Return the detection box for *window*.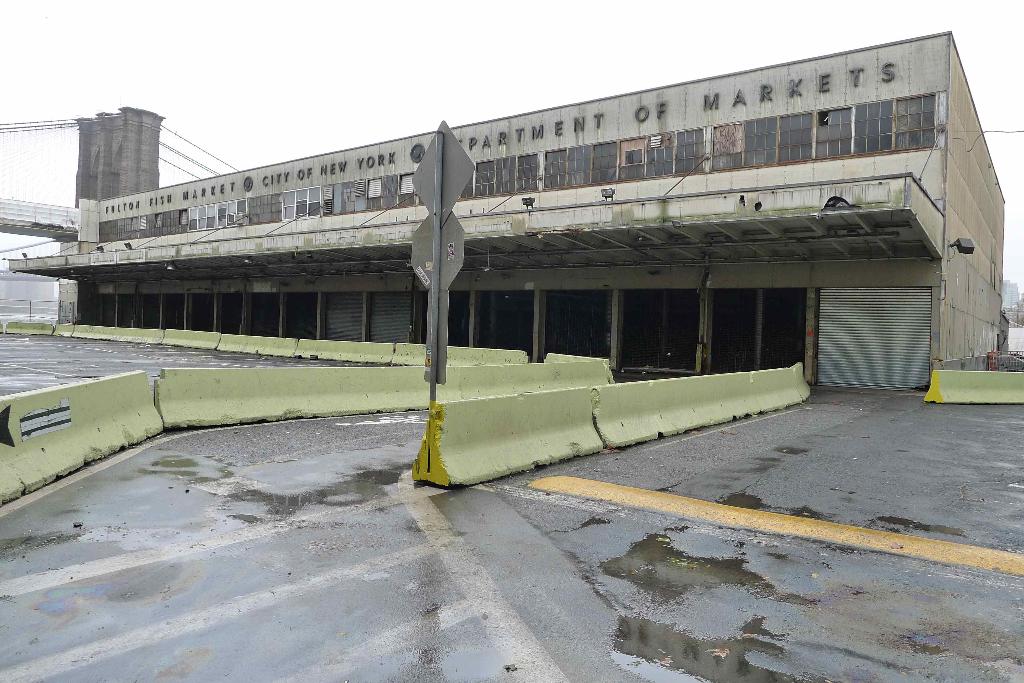
crop(897, 90, 937, 150).
